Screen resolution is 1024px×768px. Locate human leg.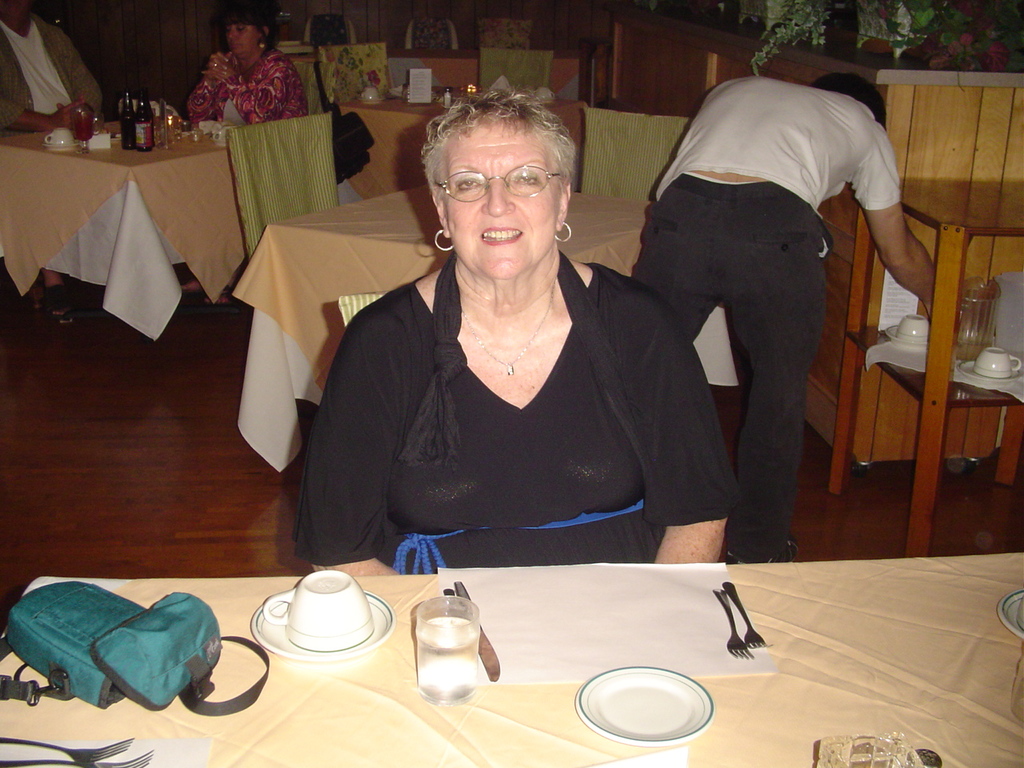
select_region(633, 170, 727, 330).
